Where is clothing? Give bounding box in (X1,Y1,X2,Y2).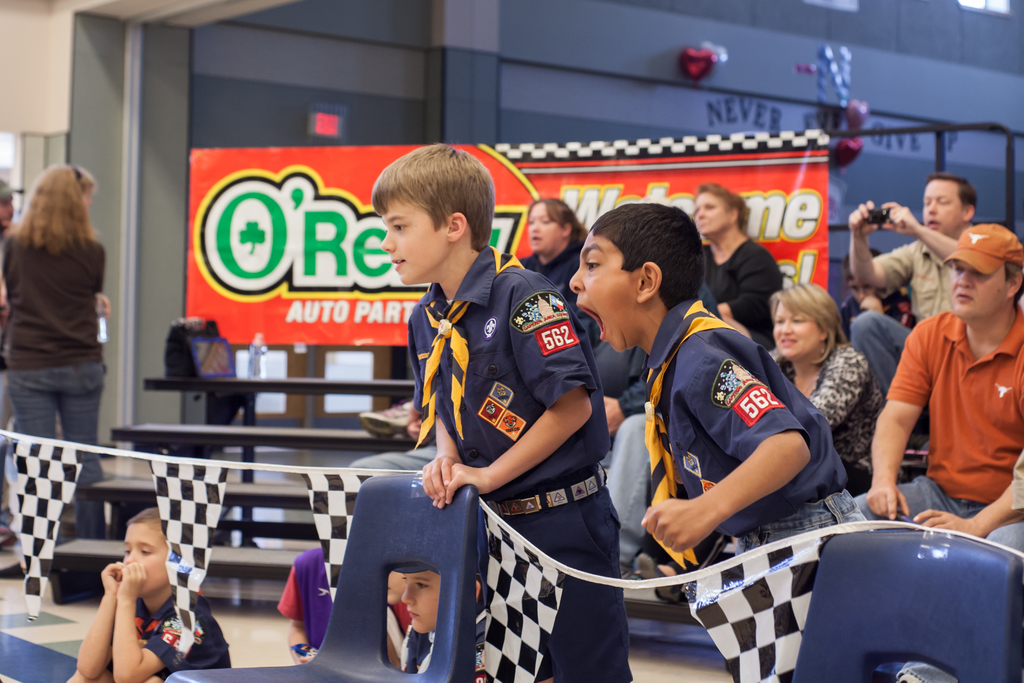
(405,247,637,682).
